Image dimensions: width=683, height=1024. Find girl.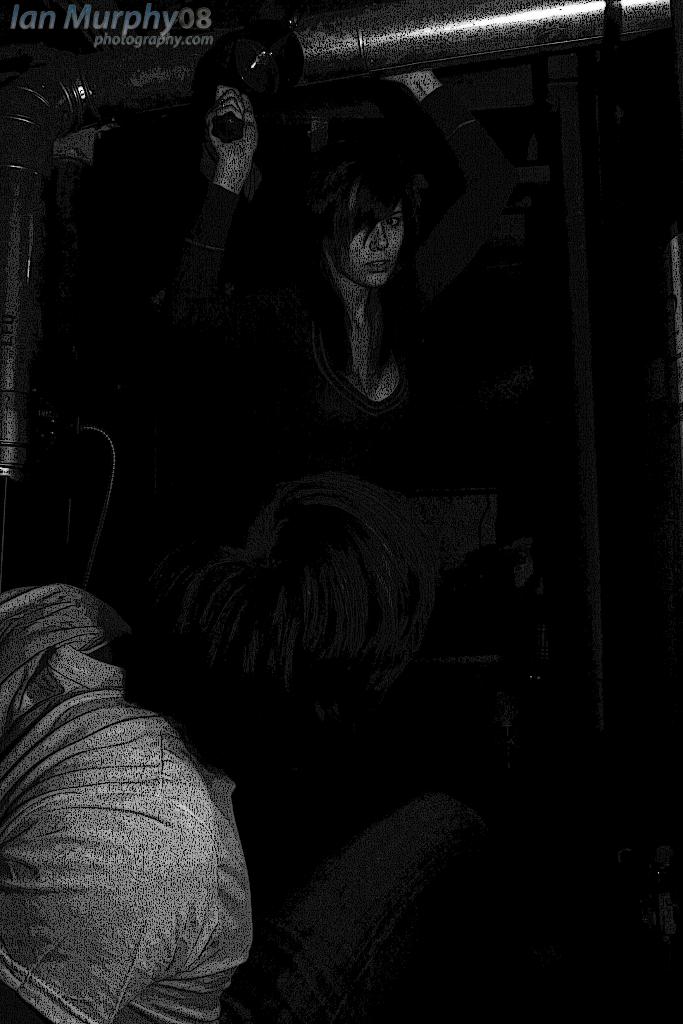
left=189, top=73, right=459, bottom=486.
